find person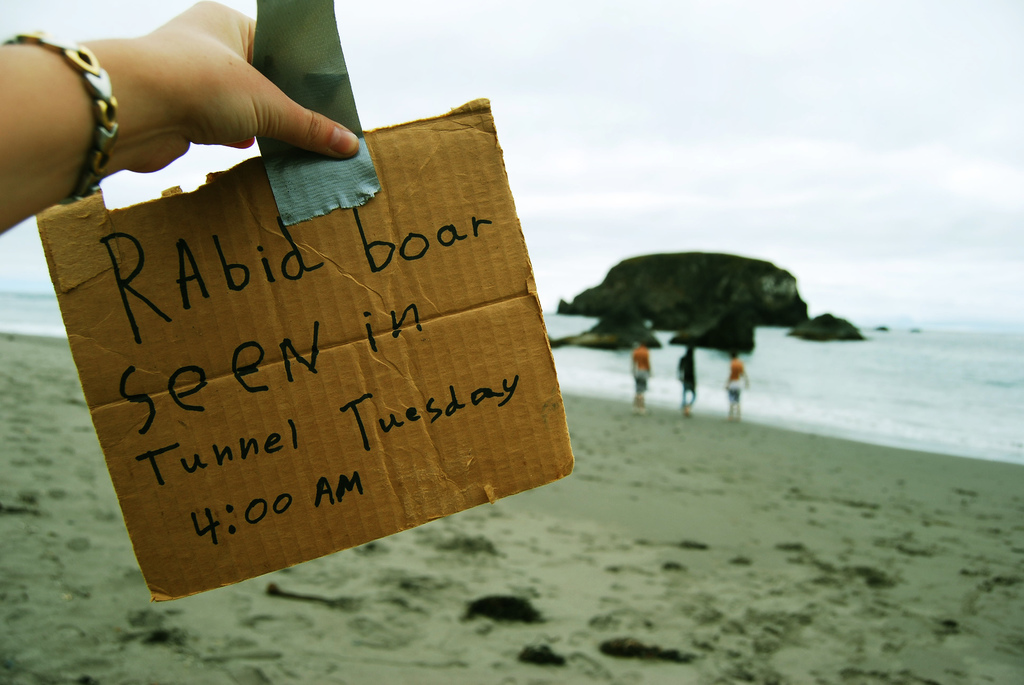
bbox=(675, 340, 701, 417)
